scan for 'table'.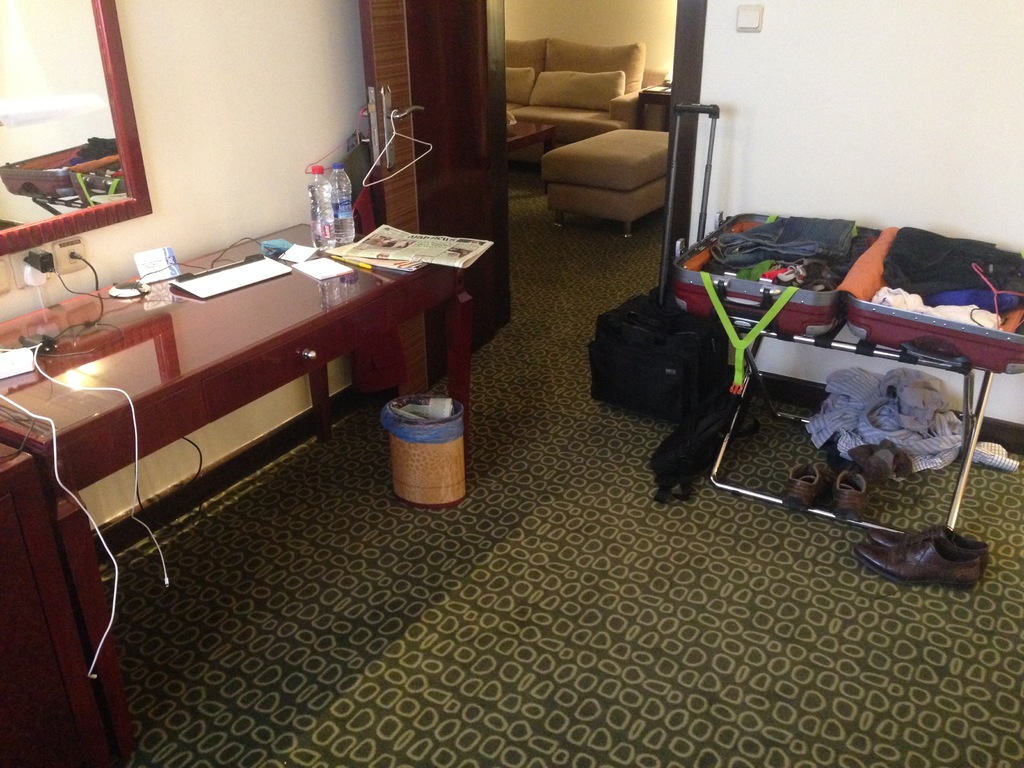
Scan result: [left=502, top=114, right=552, bottom=161].
